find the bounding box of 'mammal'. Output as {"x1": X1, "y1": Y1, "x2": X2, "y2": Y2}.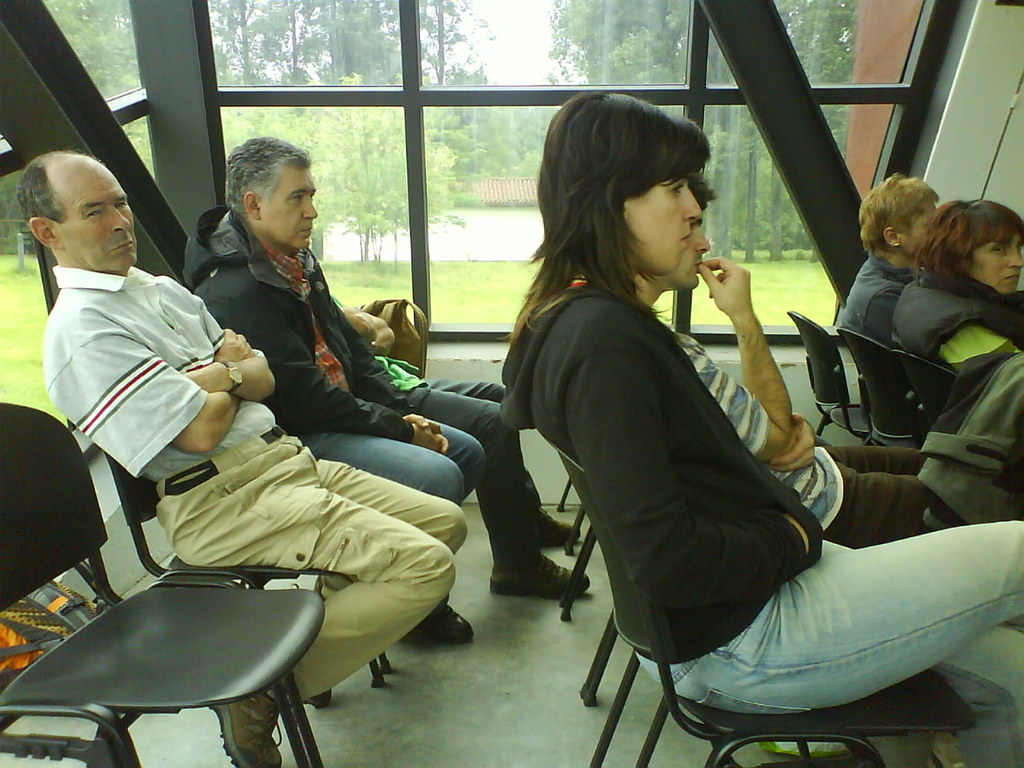
{"x1": 883, "y1": 198, "x2": 1023, "y2": 381}.
